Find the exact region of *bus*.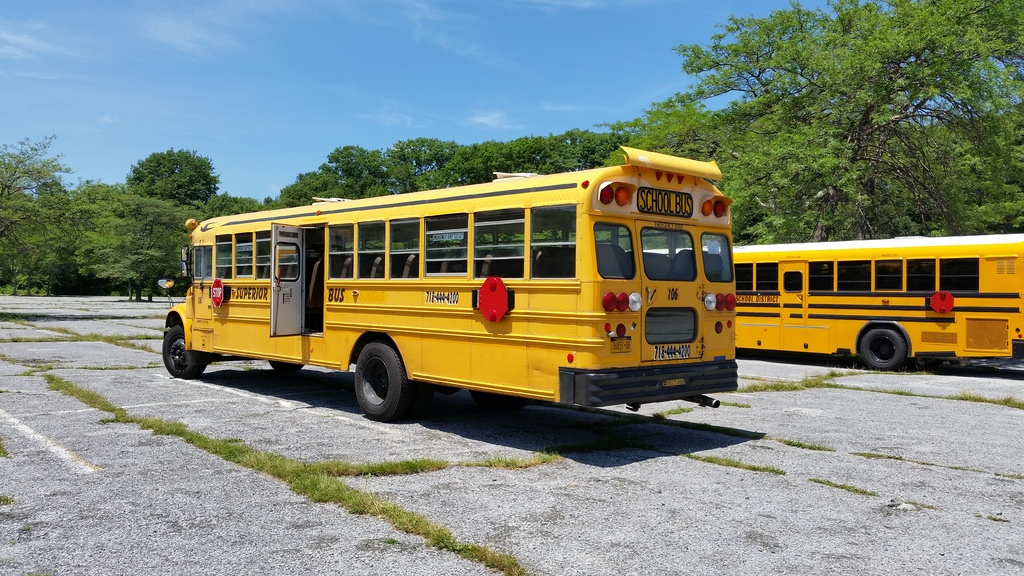
Exact region: bbox(161, 145, 738, 422).
